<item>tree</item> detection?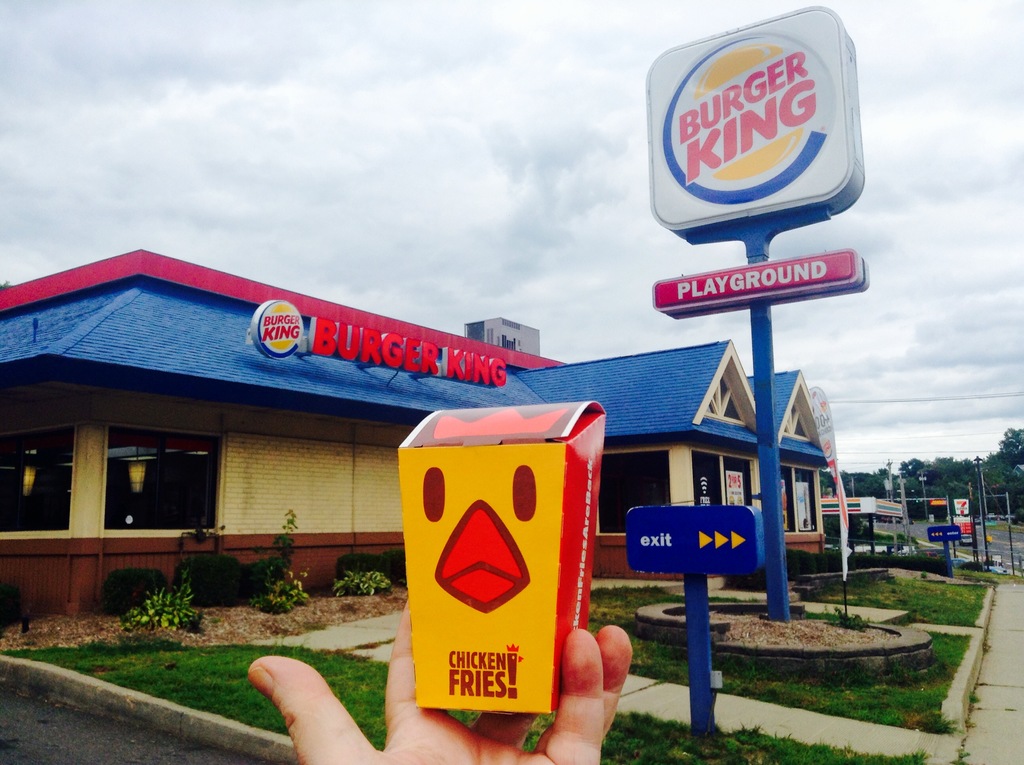
819:456:895:509
